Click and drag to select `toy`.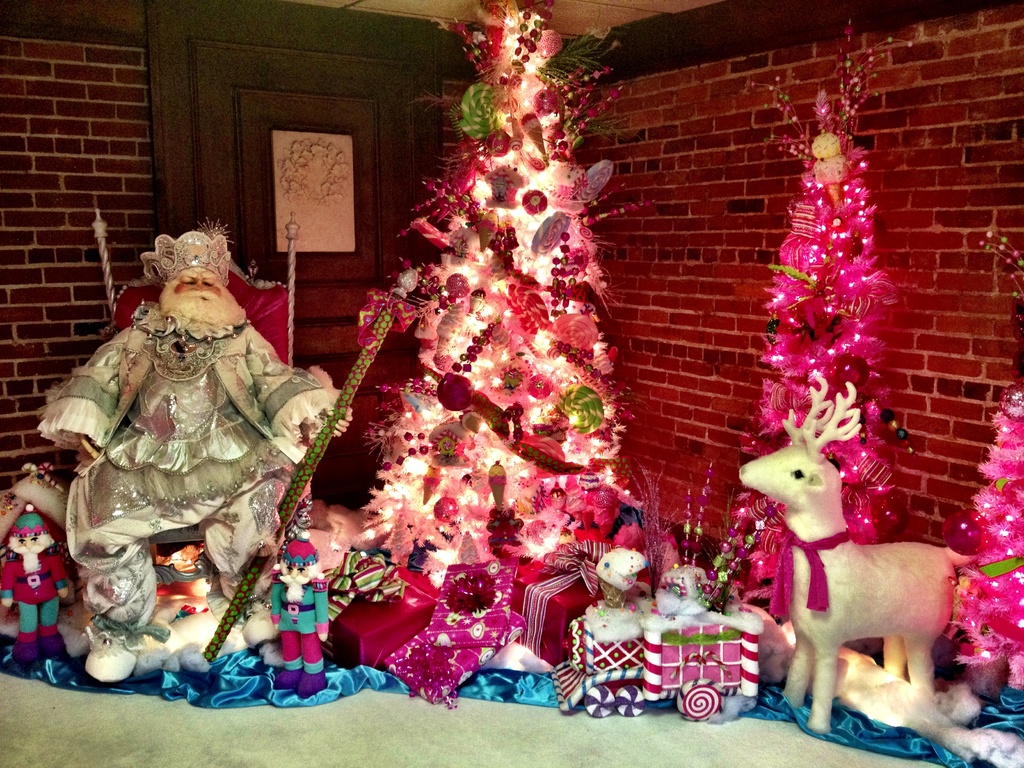
Selection: Rect(339, 557, 403, 598).
